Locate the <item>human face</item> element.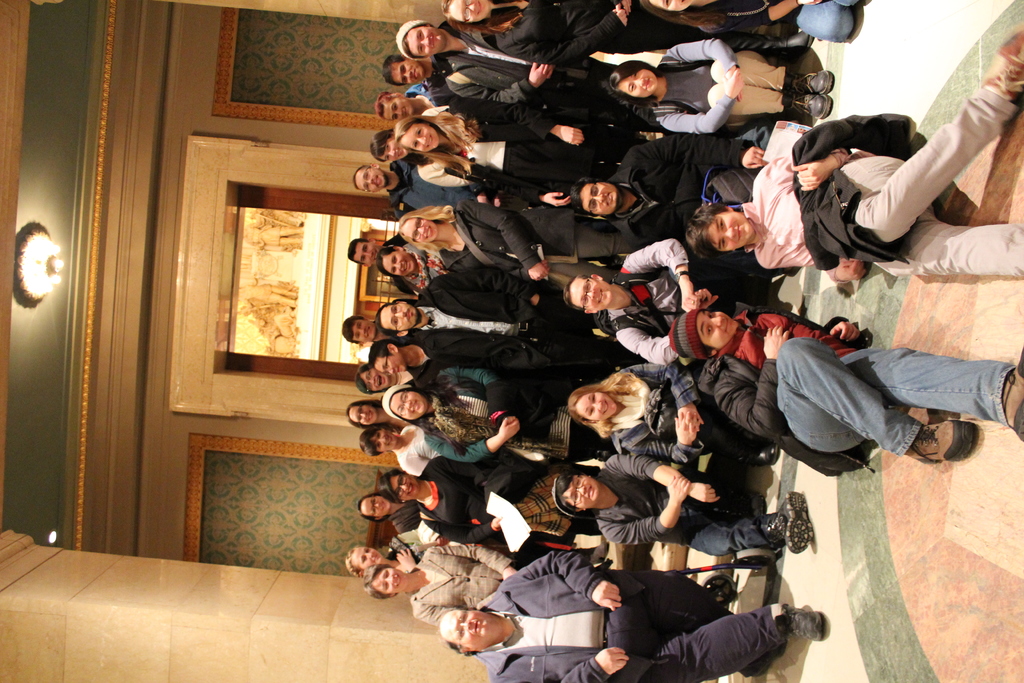
Element bbox: <box>561,479,601,509</box>.
